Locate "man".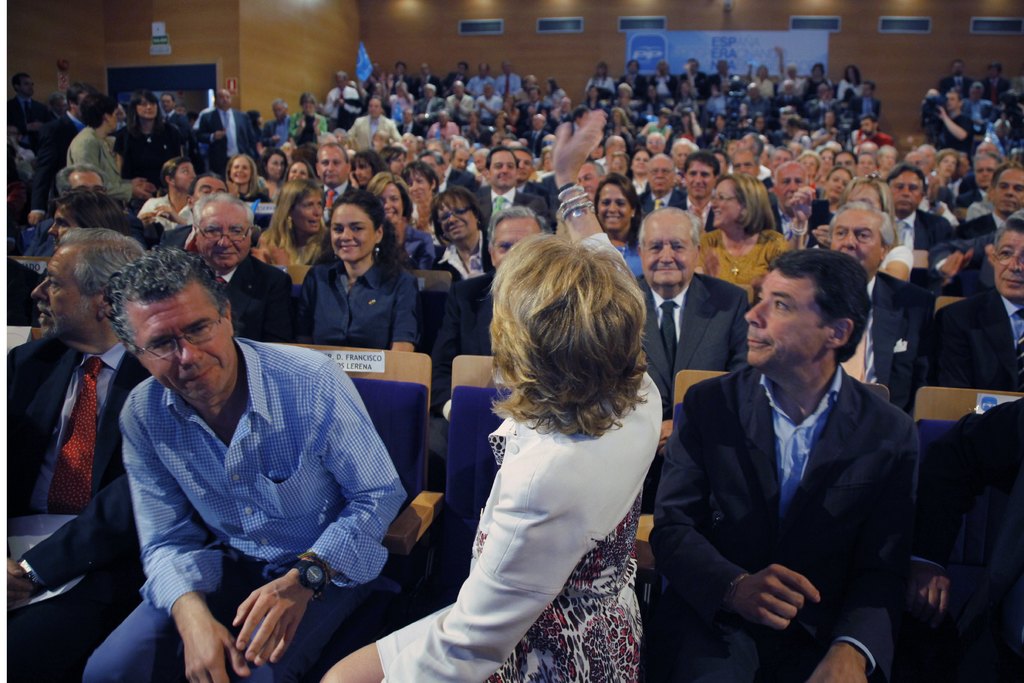
Bounding box: 650:131:666:152.
